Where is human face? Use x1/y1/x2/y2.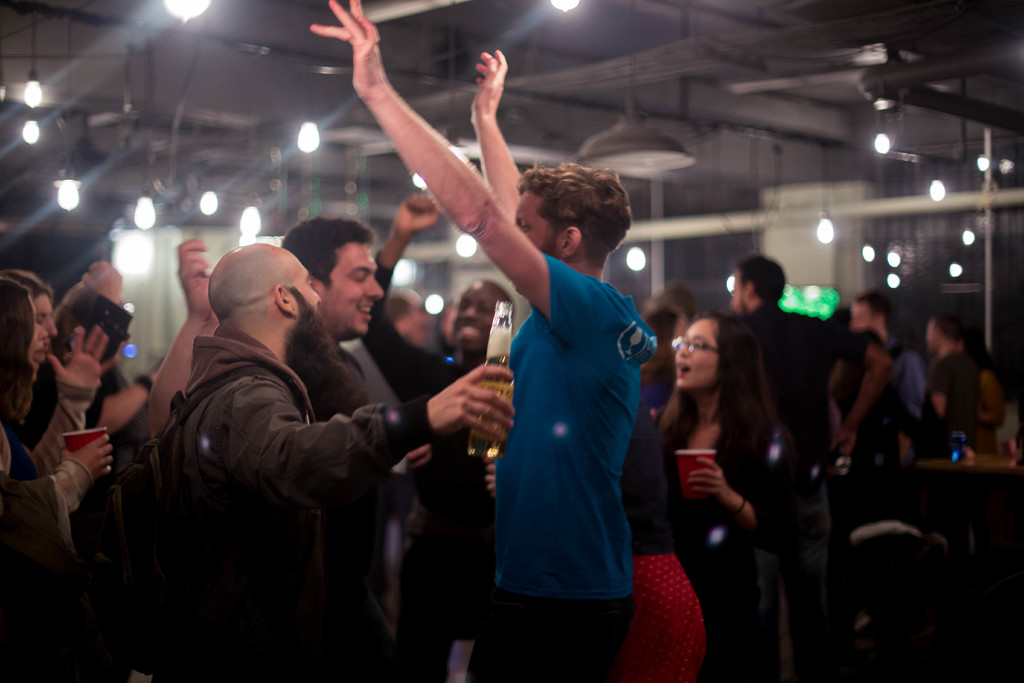
673/316/724/388.
